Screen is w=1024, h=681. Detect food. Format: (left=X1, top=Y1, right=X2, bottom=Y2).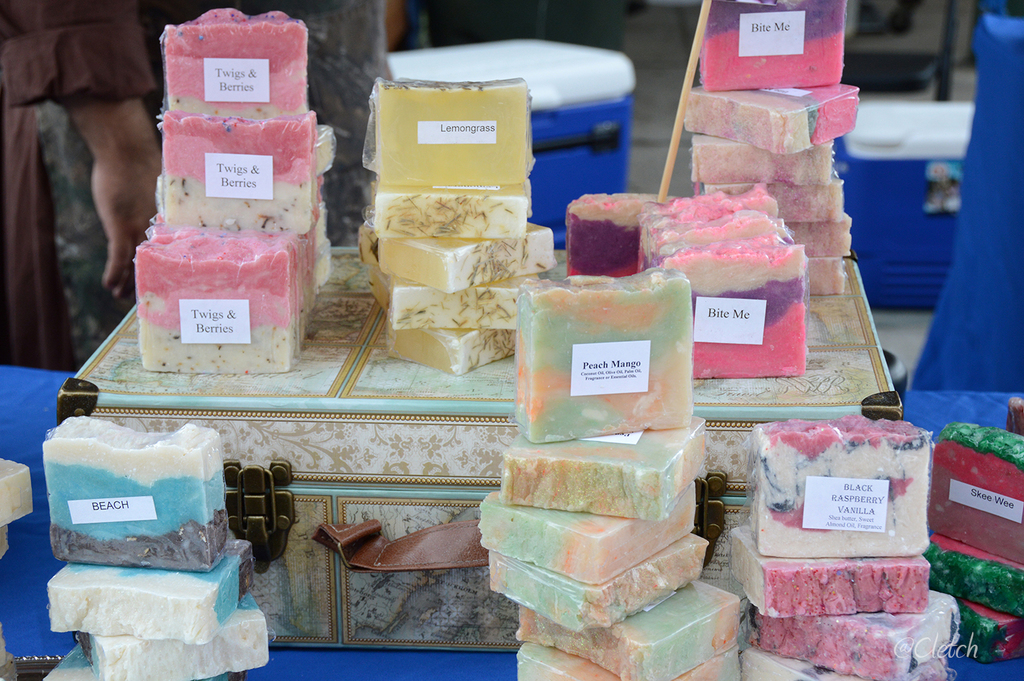
(left=623, top=159, right=821, bottom=430).
